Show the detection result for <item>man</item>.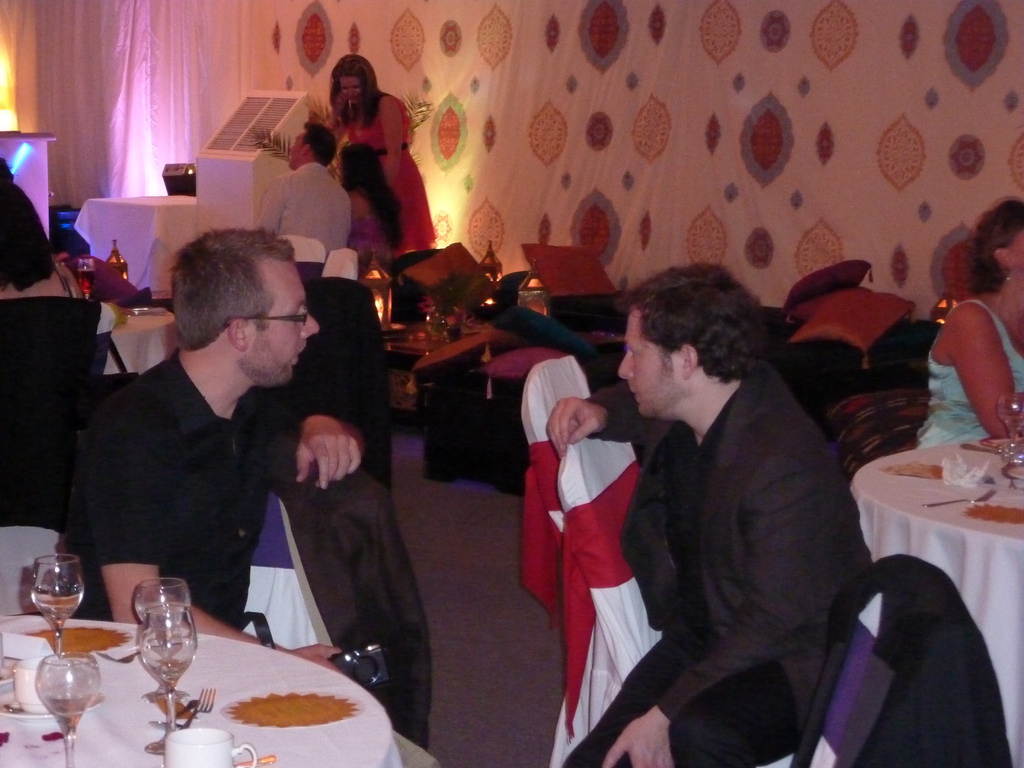
<region>26, 229, 401, 730</region>.
